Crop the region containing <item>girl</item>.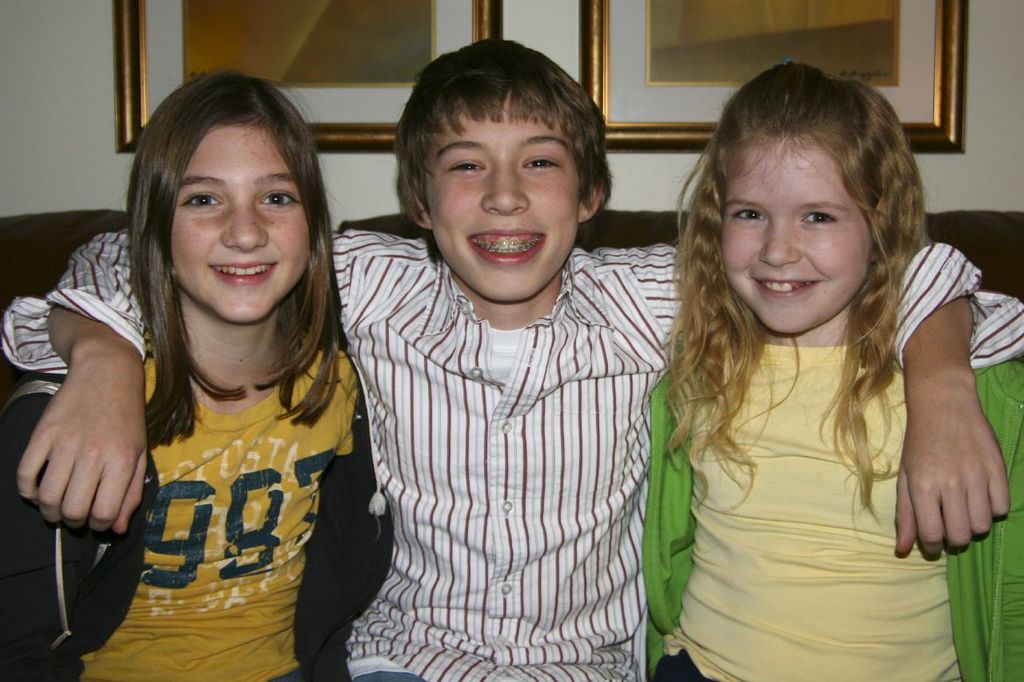
Crop region: pyautogui.locateOnScreen(647, 62, 1023, 681).
